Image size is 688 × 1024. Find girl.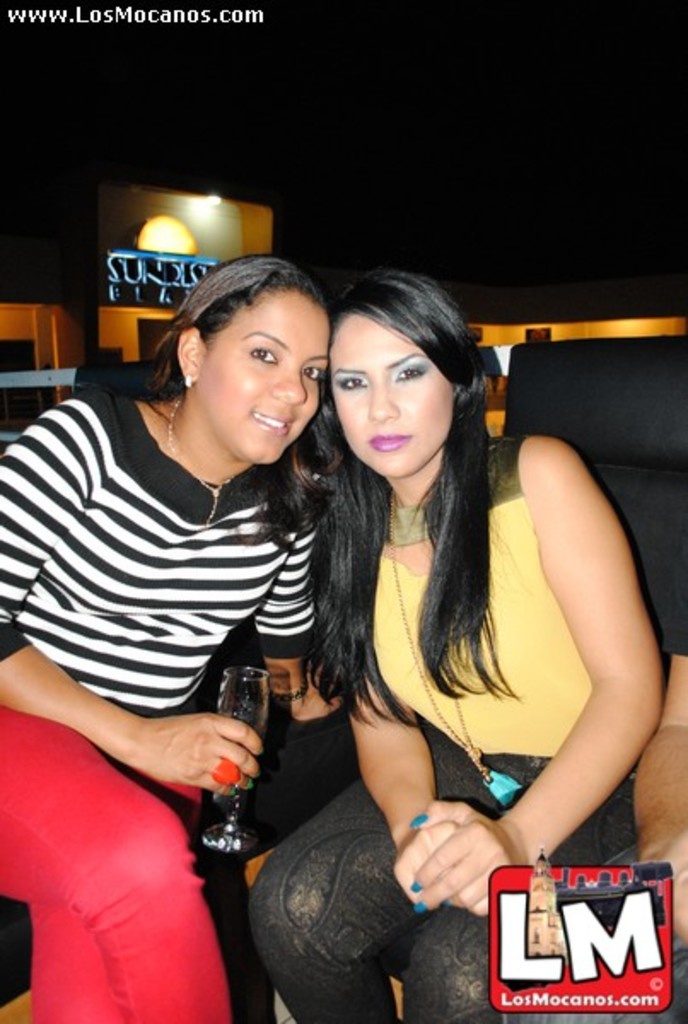
region(253, 270, 674, 1022).
